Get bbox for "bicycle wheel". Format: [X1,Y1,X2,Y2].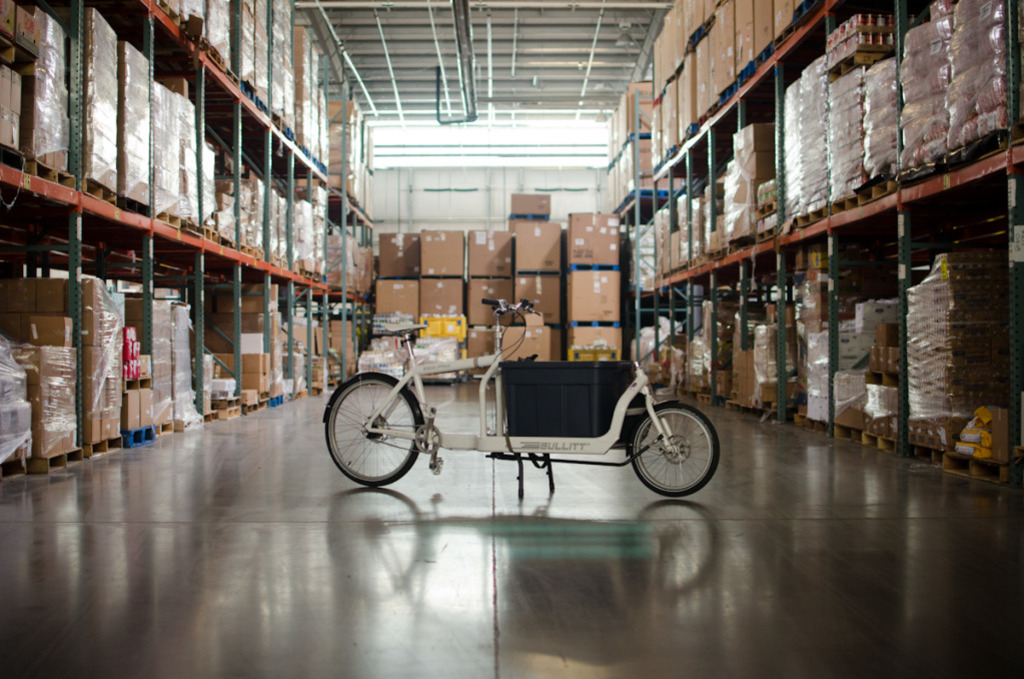
[327,377,431,495].
